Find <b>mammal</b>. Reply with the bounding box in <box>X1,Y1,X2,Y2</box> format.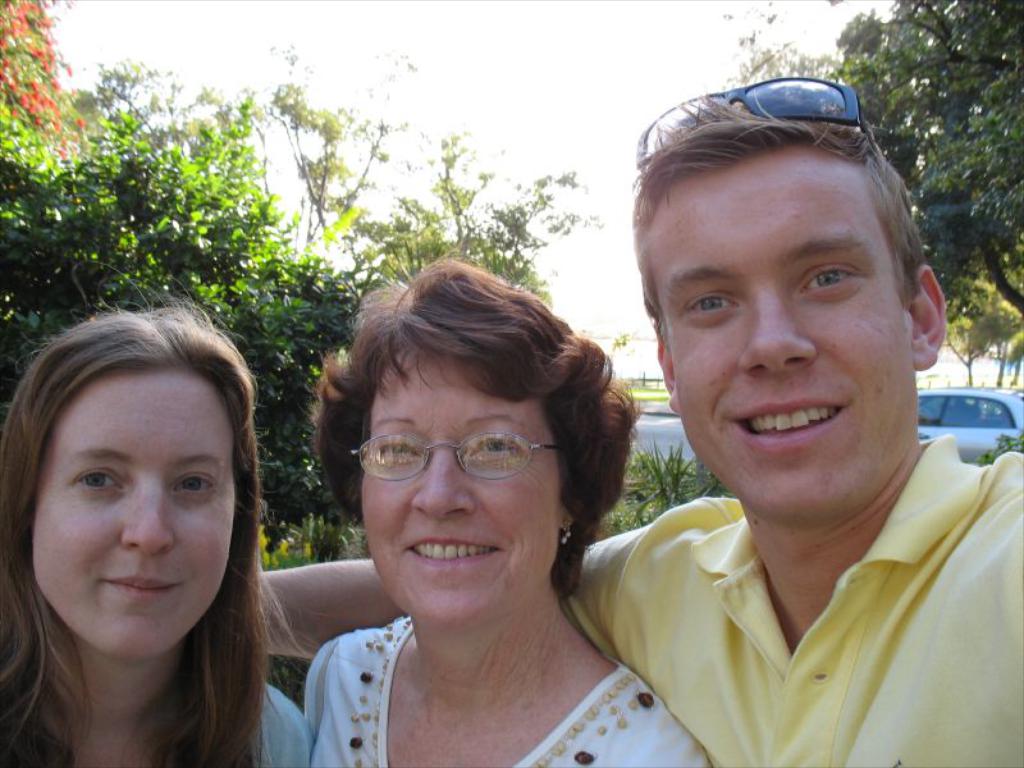
<box>0,261,317,767</box>.
